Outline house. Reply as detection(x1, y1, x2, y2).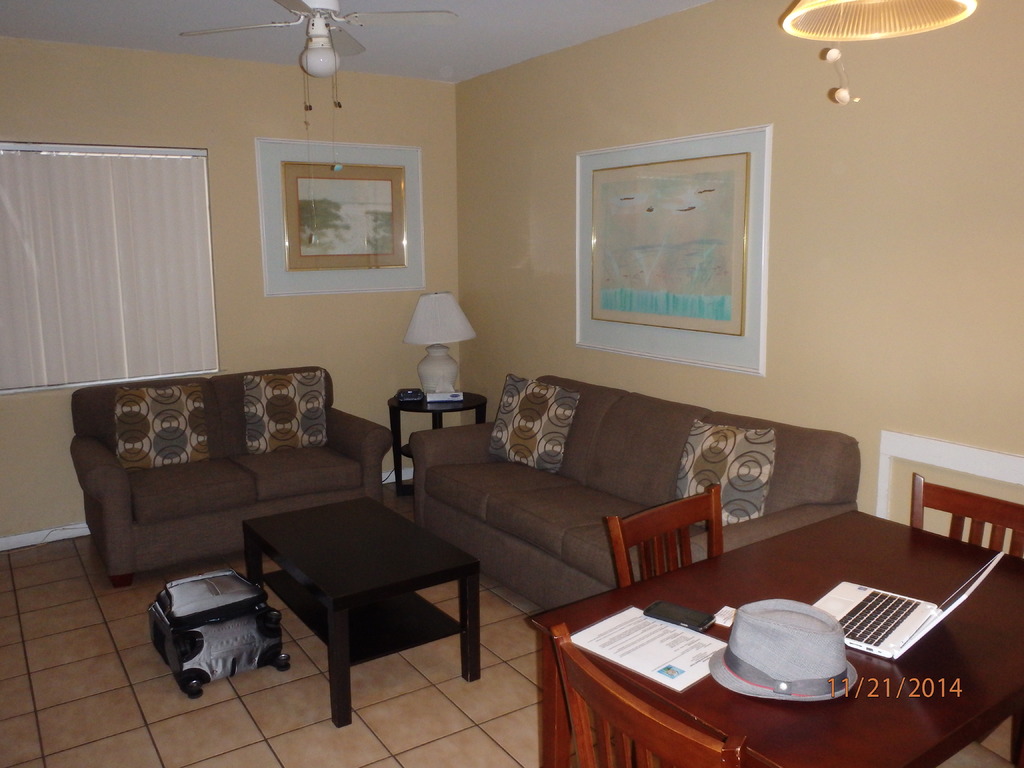
detection(0, 3, 1011, 767).
